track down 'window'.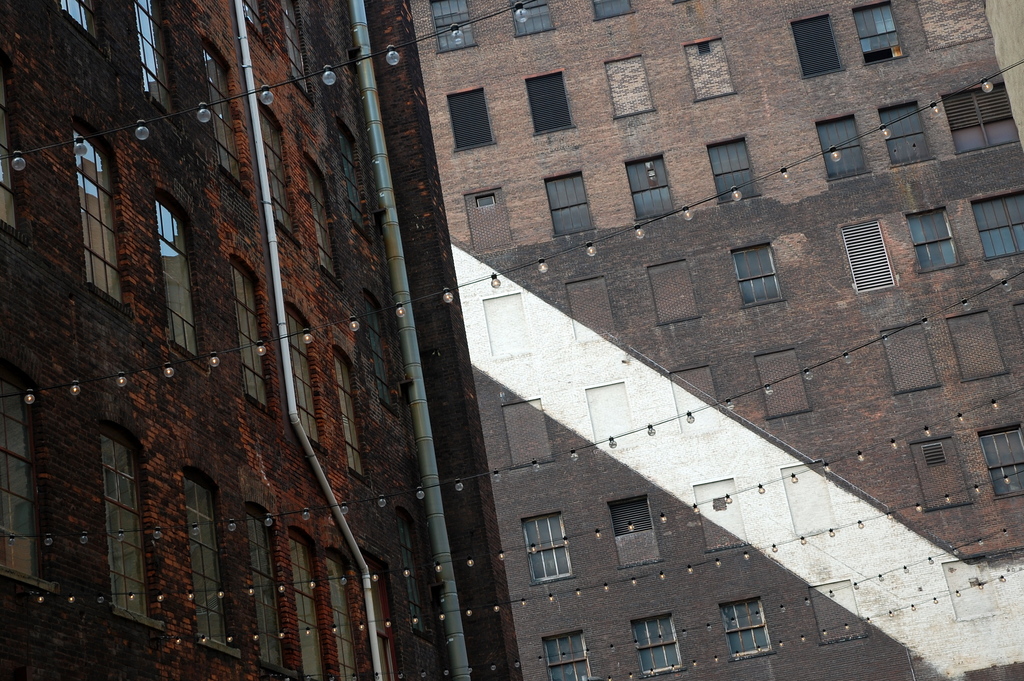
Tracked to crop(943, 305, 1009, 386).
